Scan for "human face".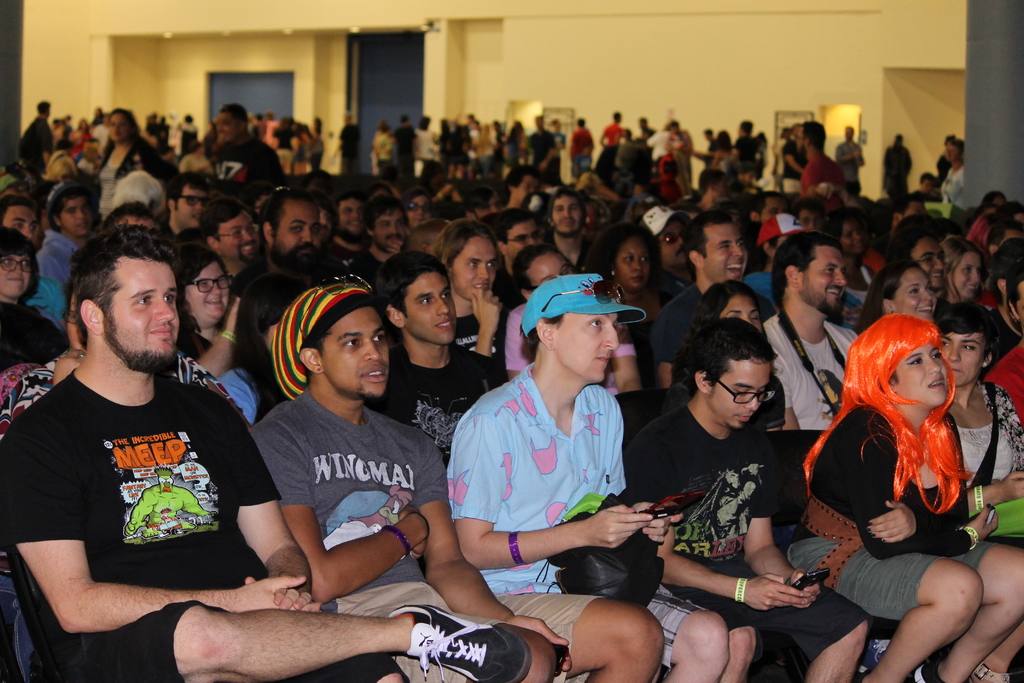
Scan result: (800, 254, 842, 311).
